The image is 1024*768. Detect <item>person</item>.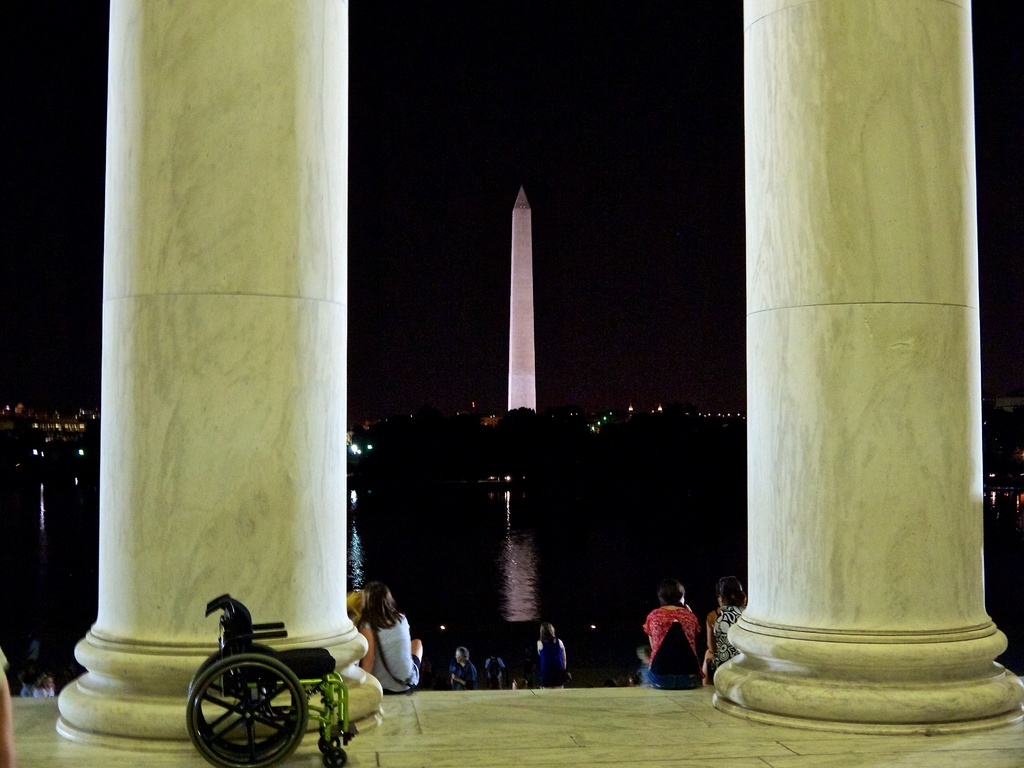
Detection: bbox(442, 646, 478, 691).
